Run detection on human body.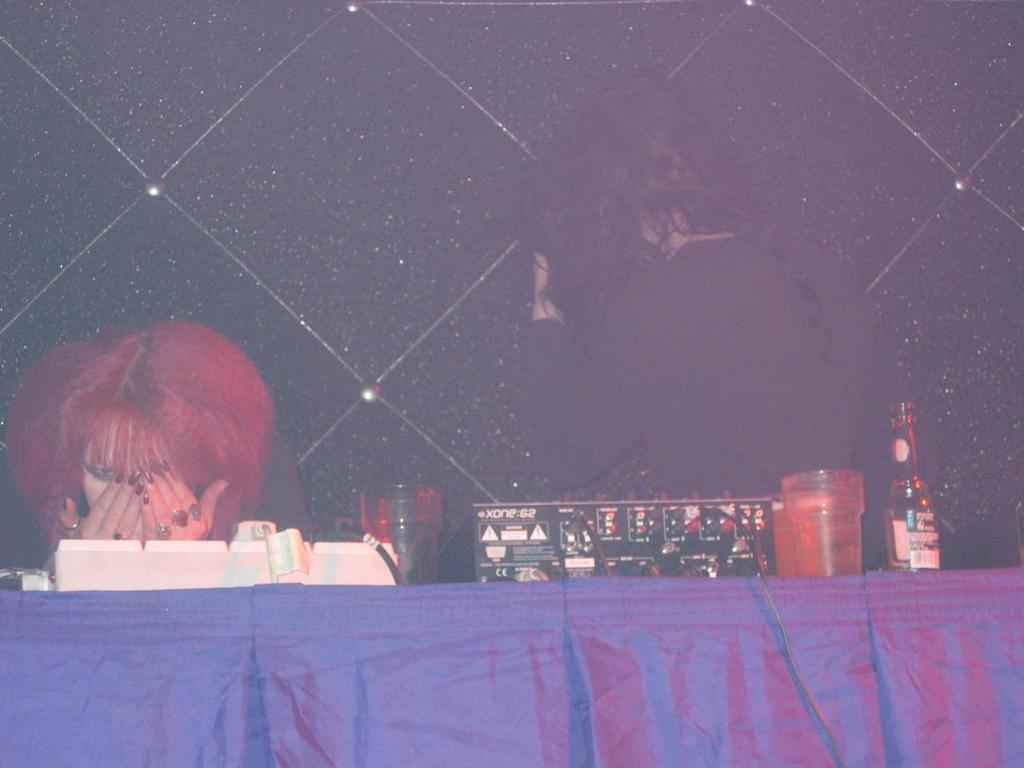
Result: x1=26, y1=307, x2=293, y2=580.
